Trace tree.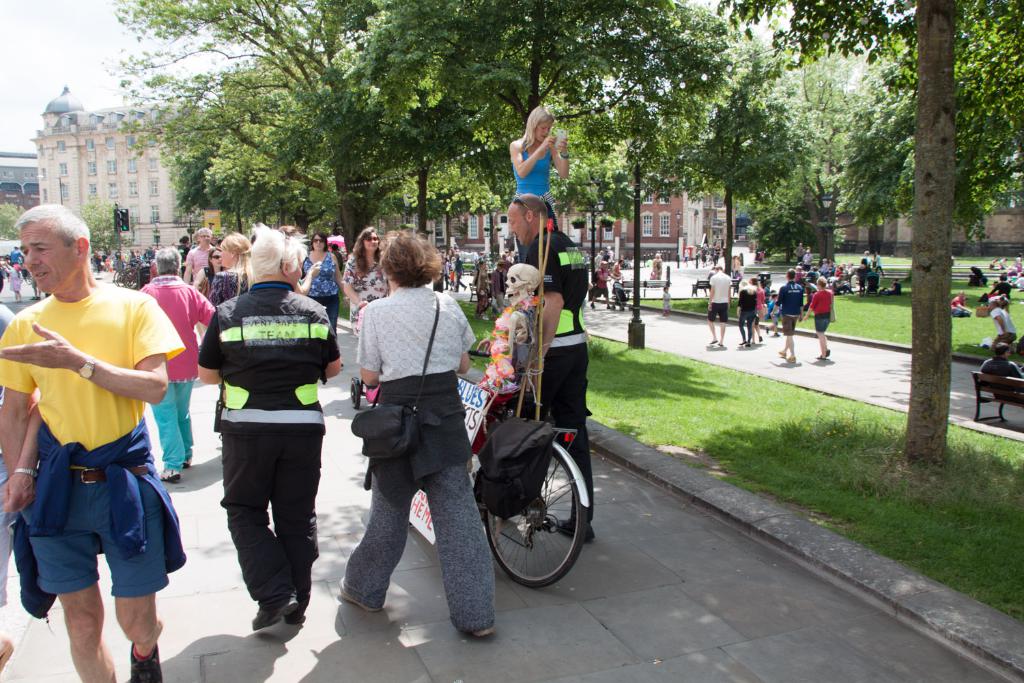
Traced to box=[728, 0, 1023, 490].
